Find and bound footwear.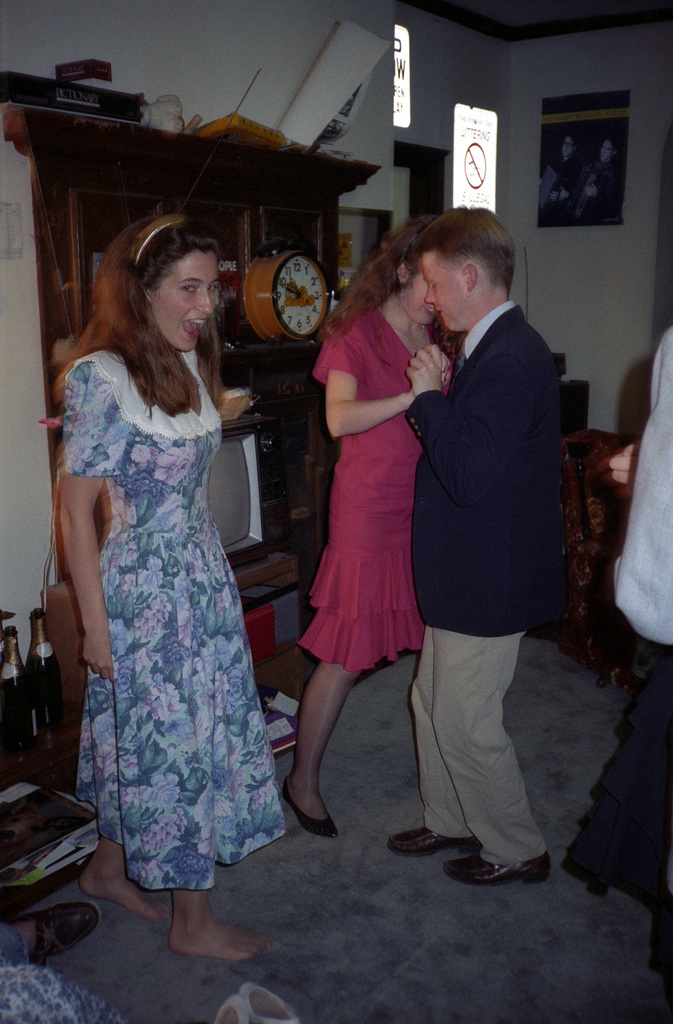
Bound: region(454, 831, 555, 893).
